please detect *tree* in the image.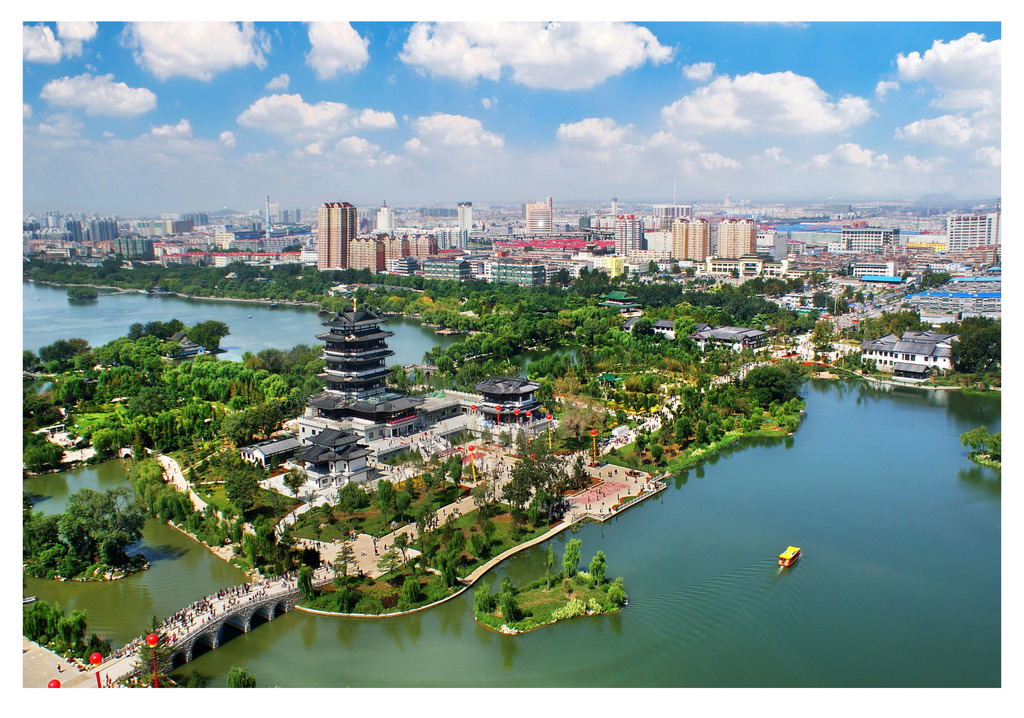
bbox=[13, 394, 52, 423].
